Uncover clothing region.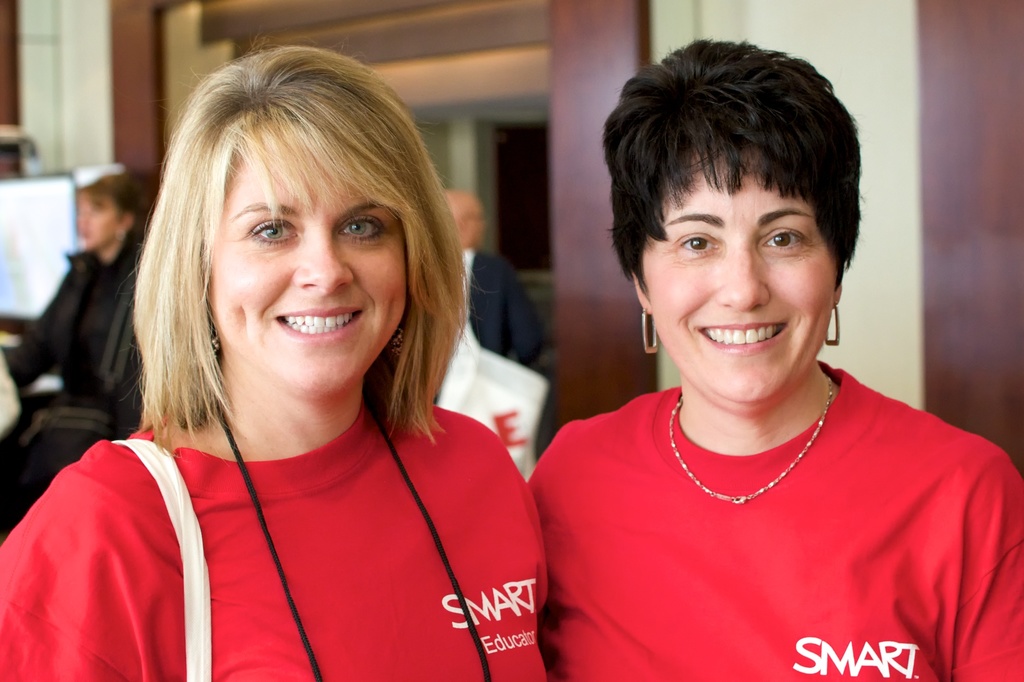
Uncovered: x1=0, y1=383, x2=548, y2=681.
